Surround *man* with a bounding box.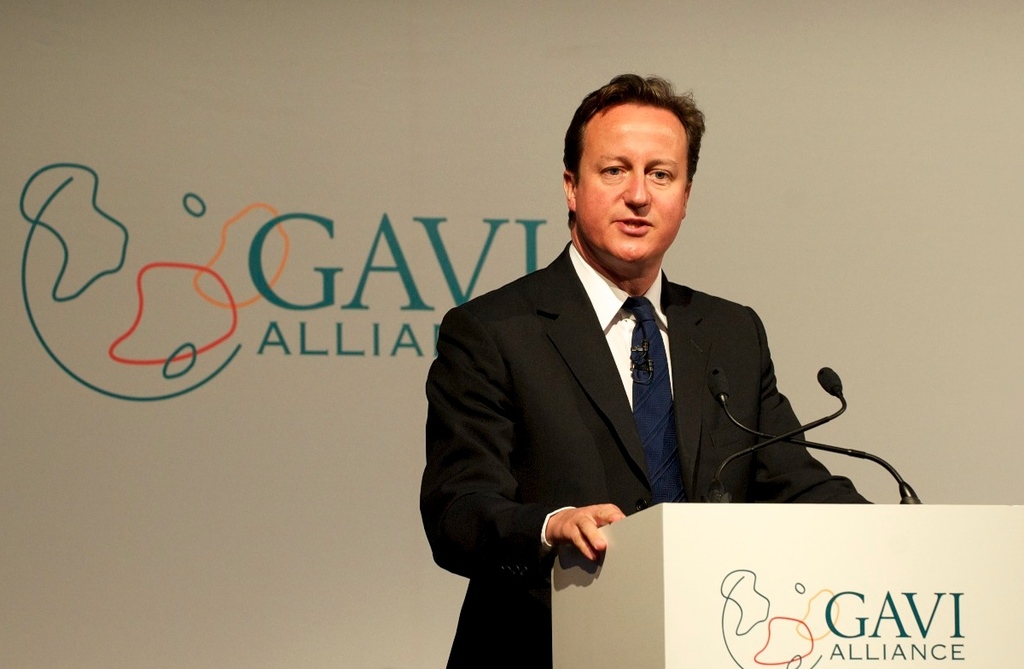
[left=421, top=69, right=874, bottom=668].
